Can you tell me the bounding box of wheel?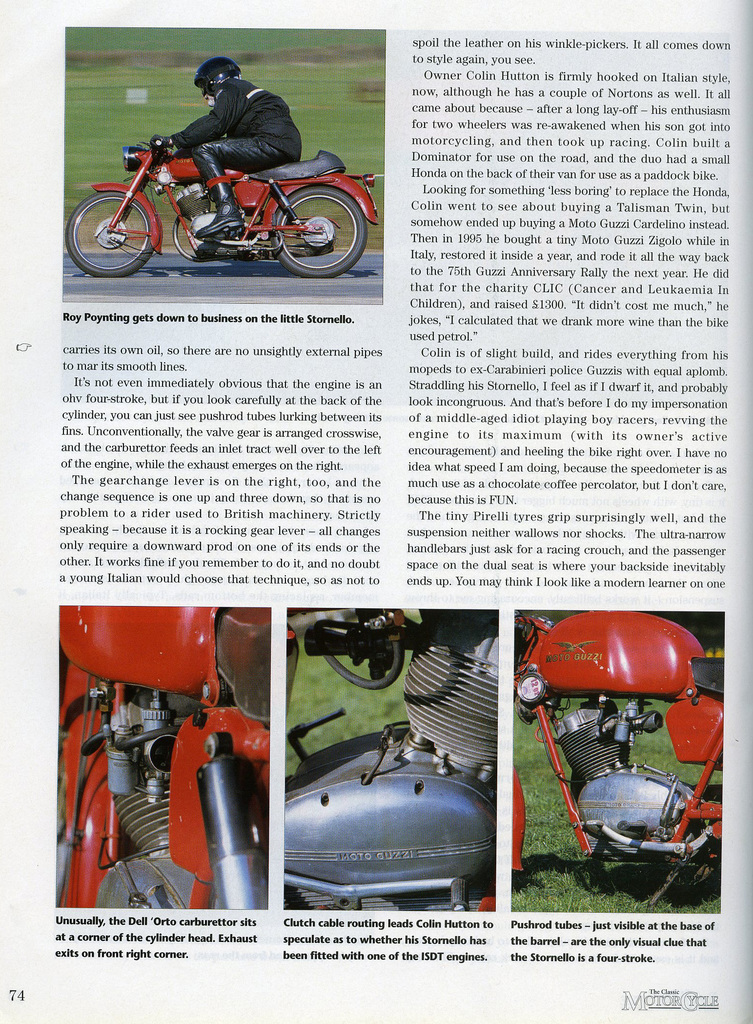
bbox=[255, 162, 354, 261].
